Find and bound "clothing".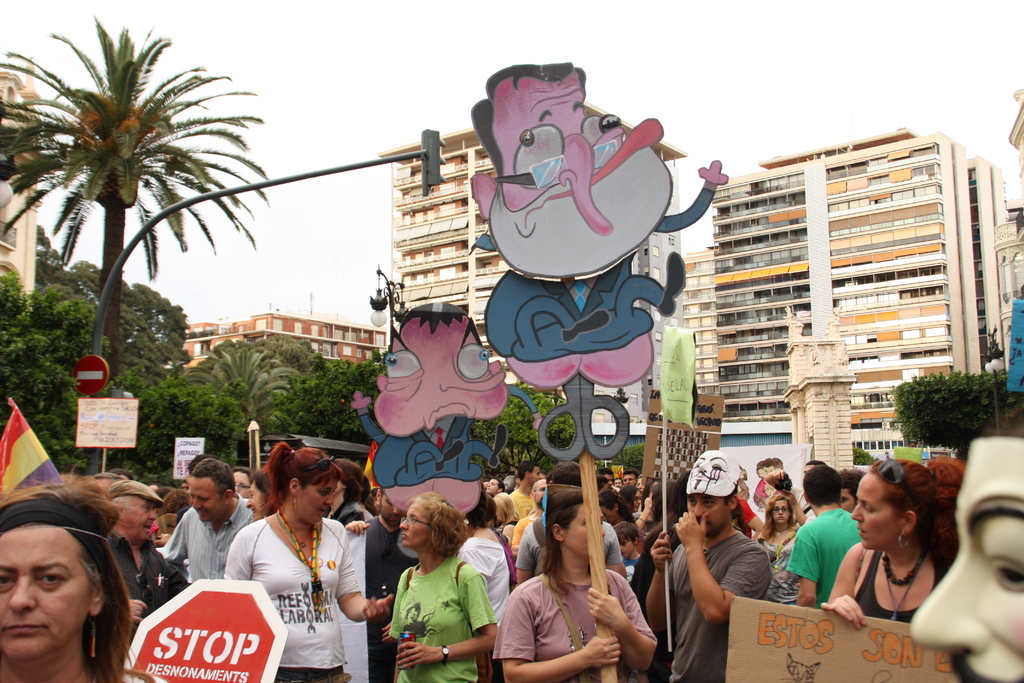
Bound: left=753, top=532, right=803, bottom=611.
